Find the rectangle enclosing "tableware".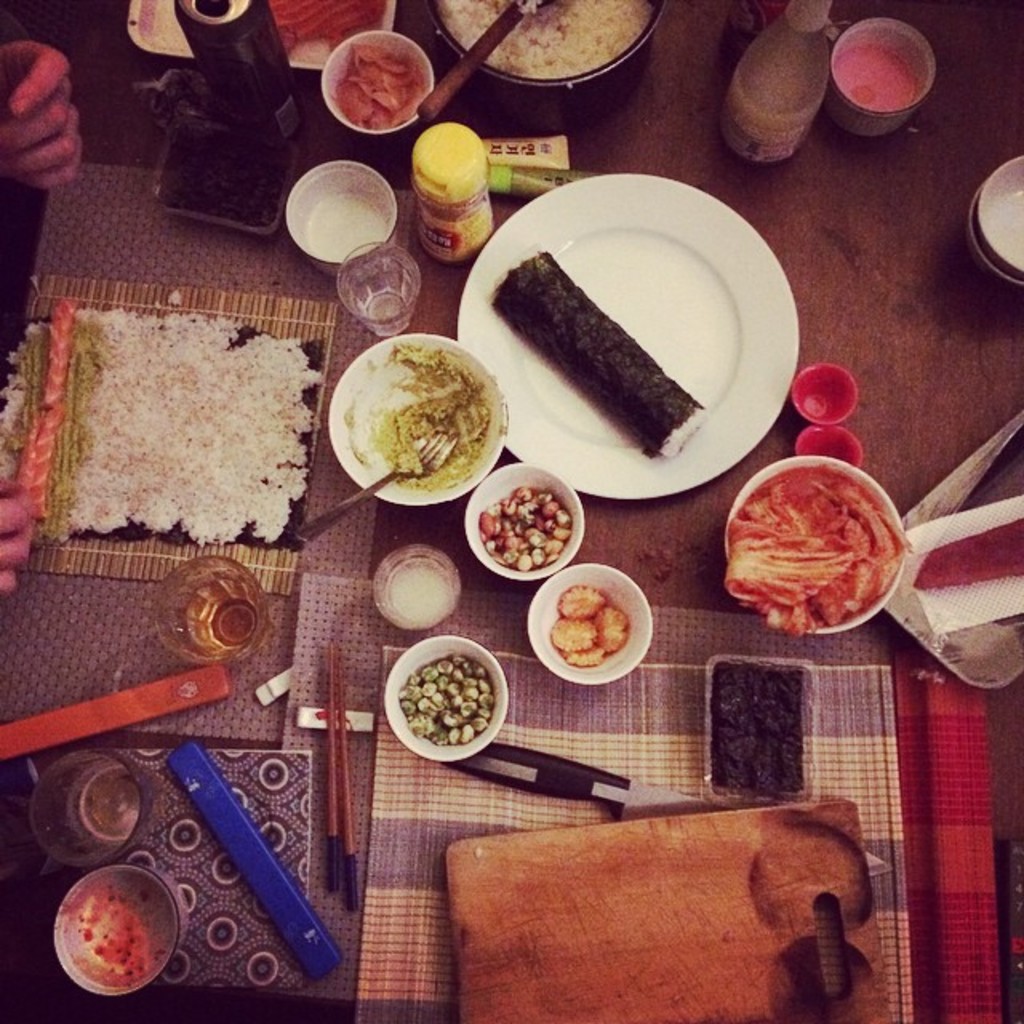
Rect(973, 181, 1022, 286).
